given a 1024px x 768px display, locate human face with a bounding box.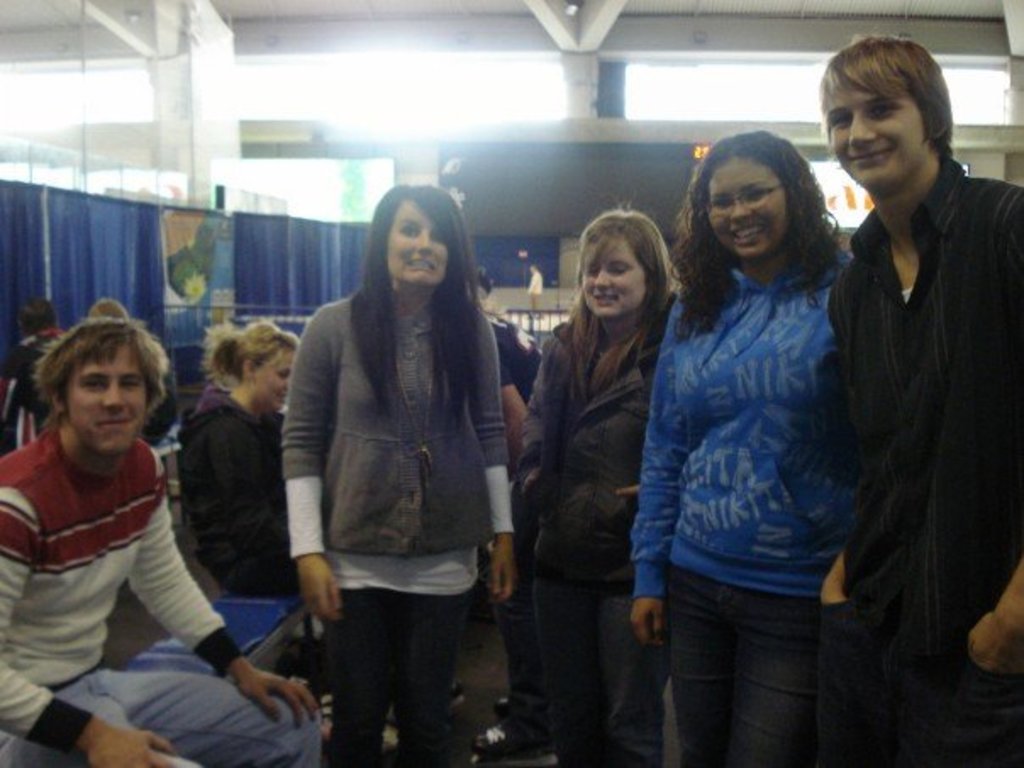
Located: bbox=(254, 351, 295, 412).
